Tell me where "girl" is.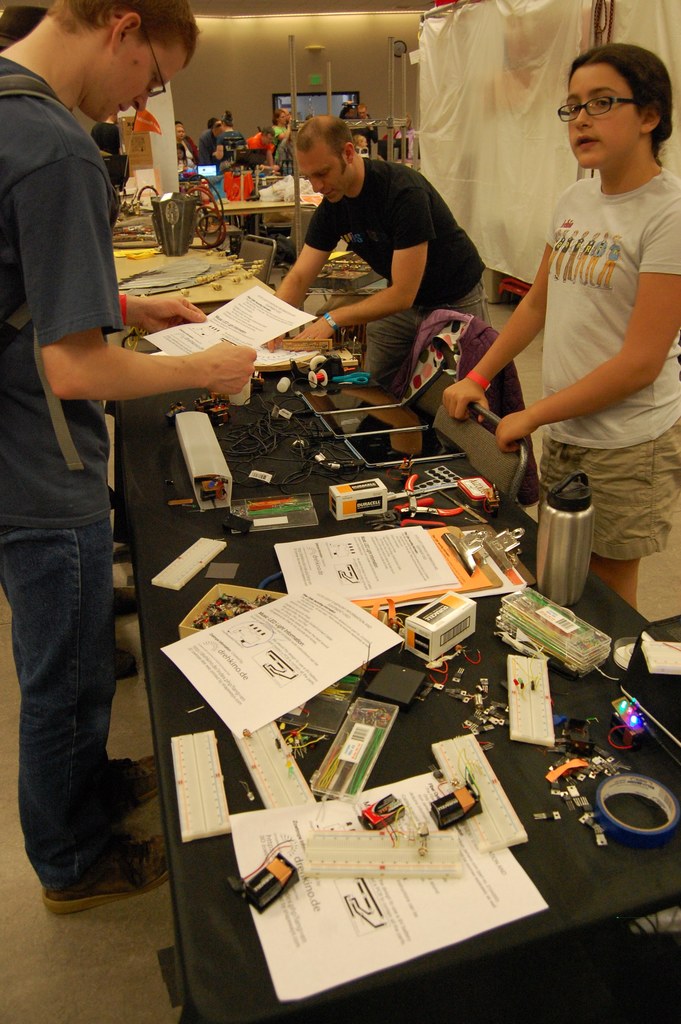
"girl" is at [x1=434, y1=35, x2=680, y2=609].
